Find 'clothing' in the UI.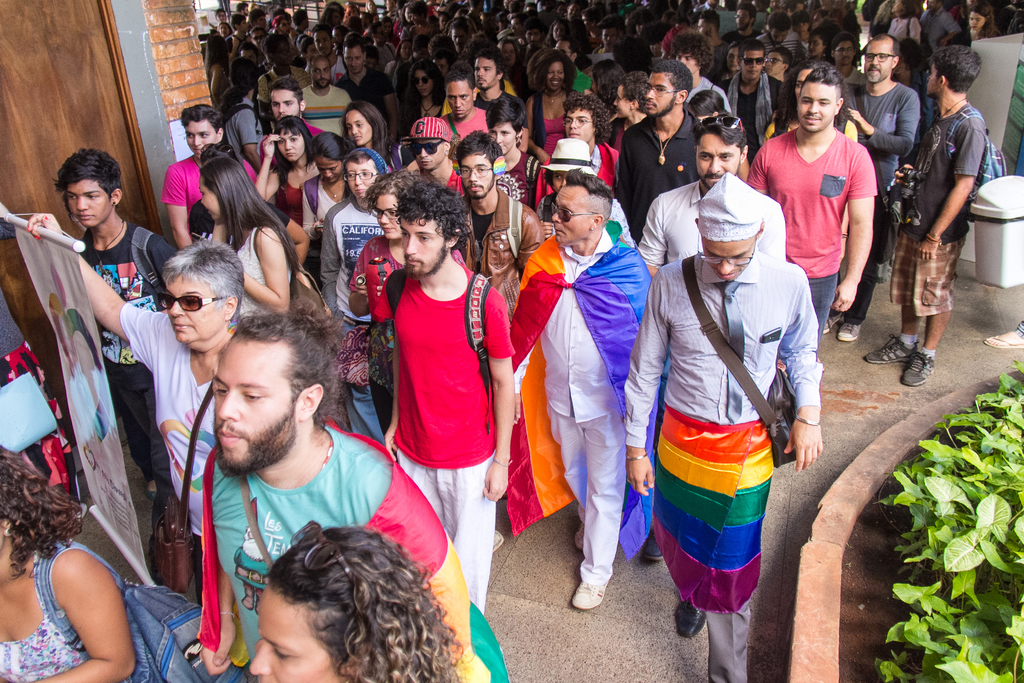
UI element at bbox=[442, 108, 500, 151].
